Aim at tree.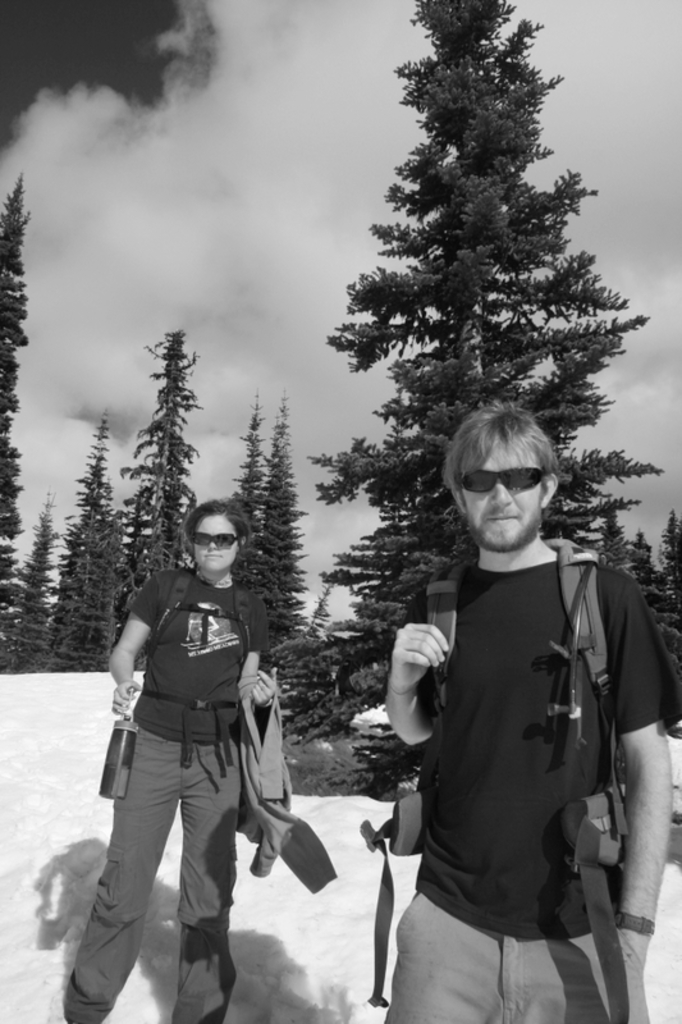
Aimed at region(278, 54, 669, 742).
